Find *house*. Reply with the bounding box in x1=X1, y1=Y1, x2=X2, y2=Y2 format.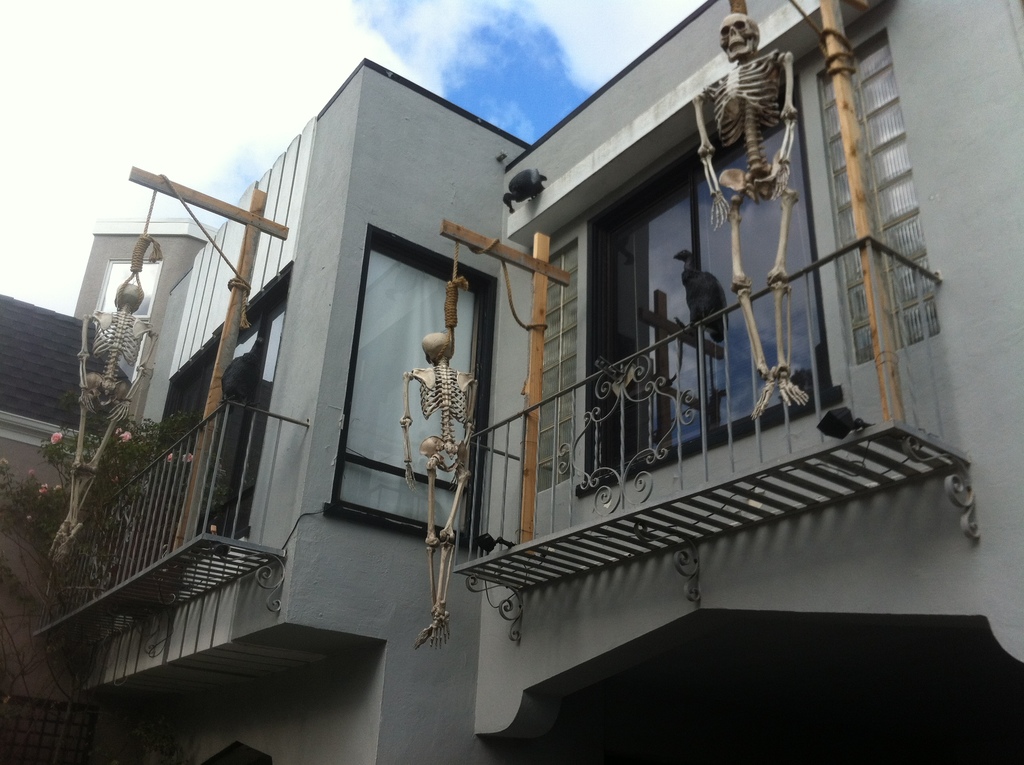
x1=0, y1=0, x2=1023, y2=764.
